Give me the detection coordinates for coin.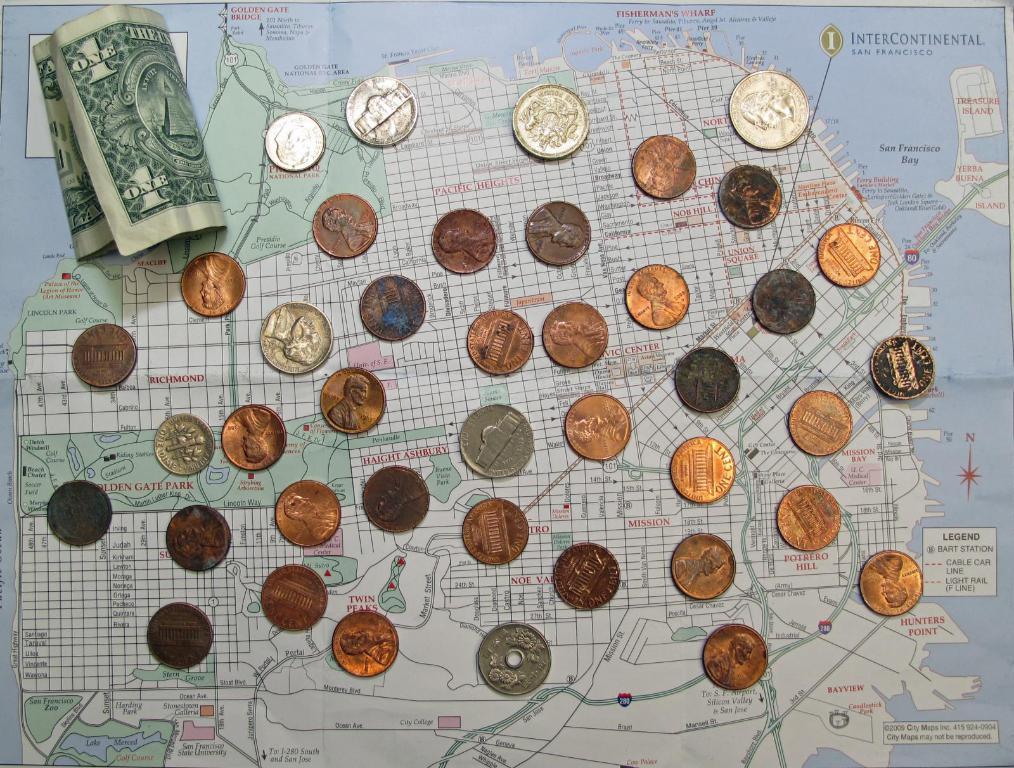
region(179, 245, 255, 318).
